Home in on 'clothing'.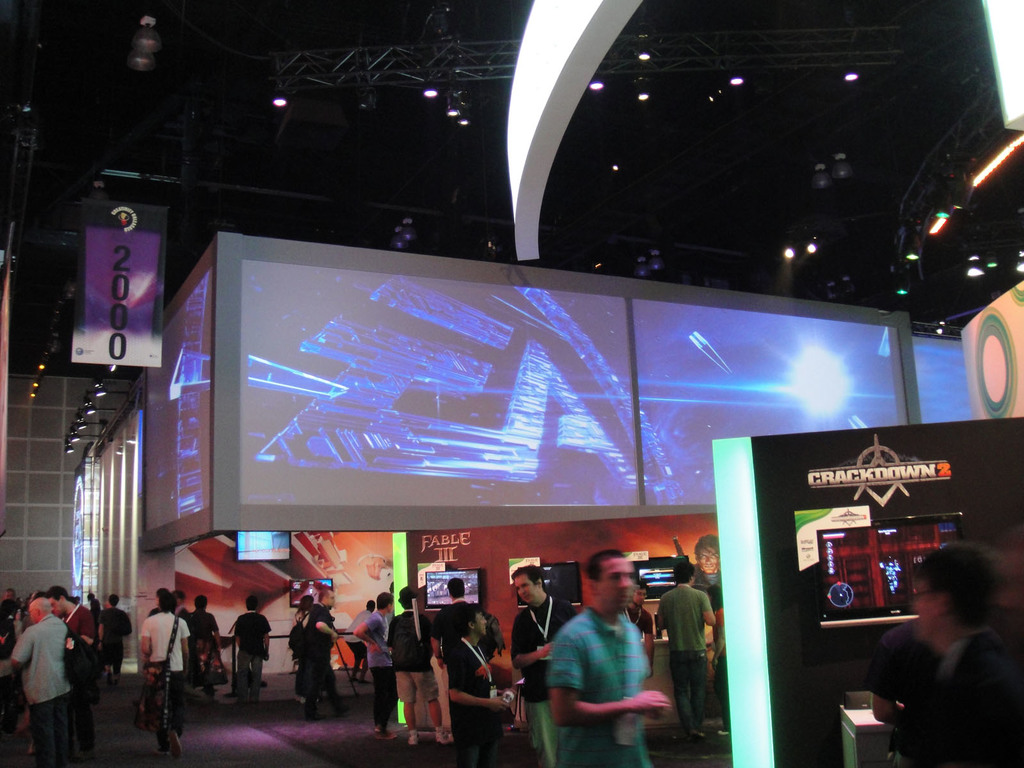
Homed in at bbox=[0, 597, 23, 663].
